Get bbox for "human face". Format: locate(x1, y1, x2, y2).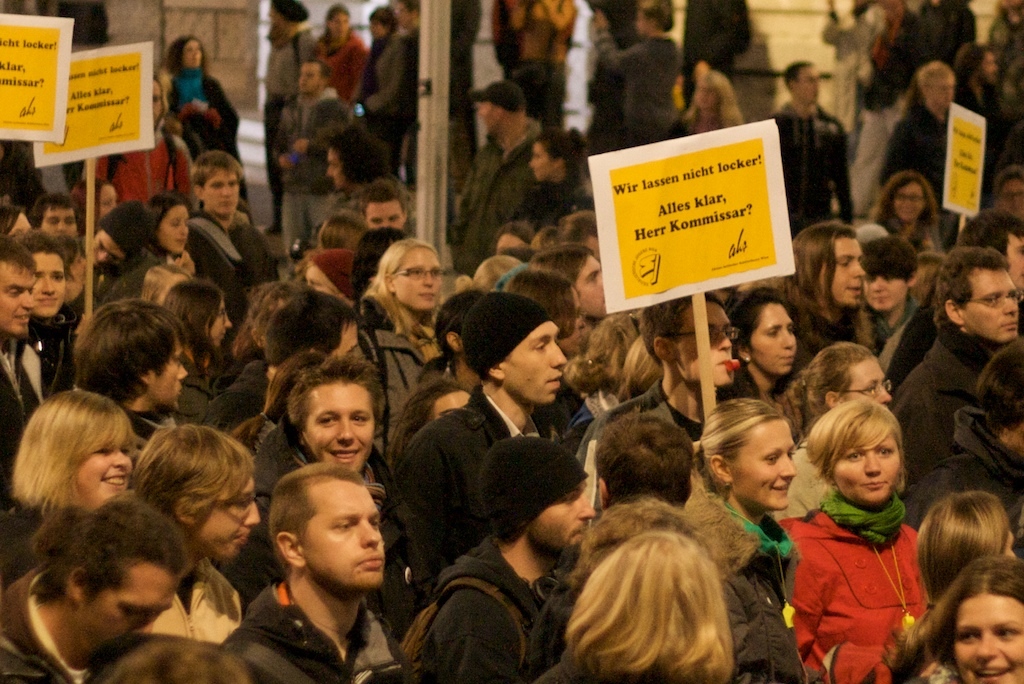
locate(303, 267, 336, 295).
